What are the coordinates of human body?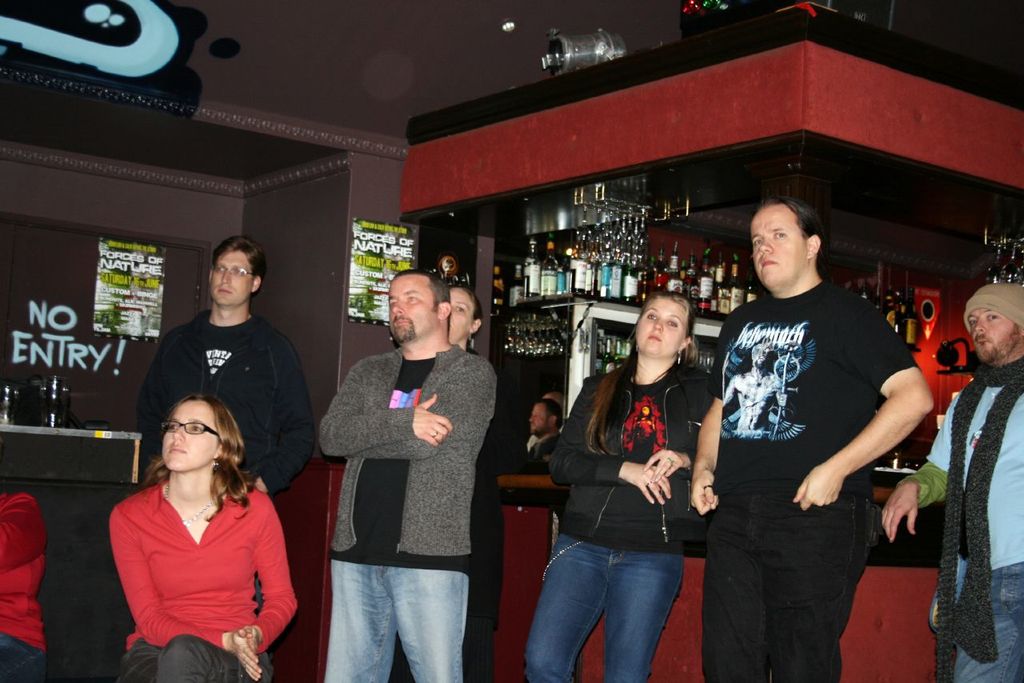
box(103, 347, 298, 682).
